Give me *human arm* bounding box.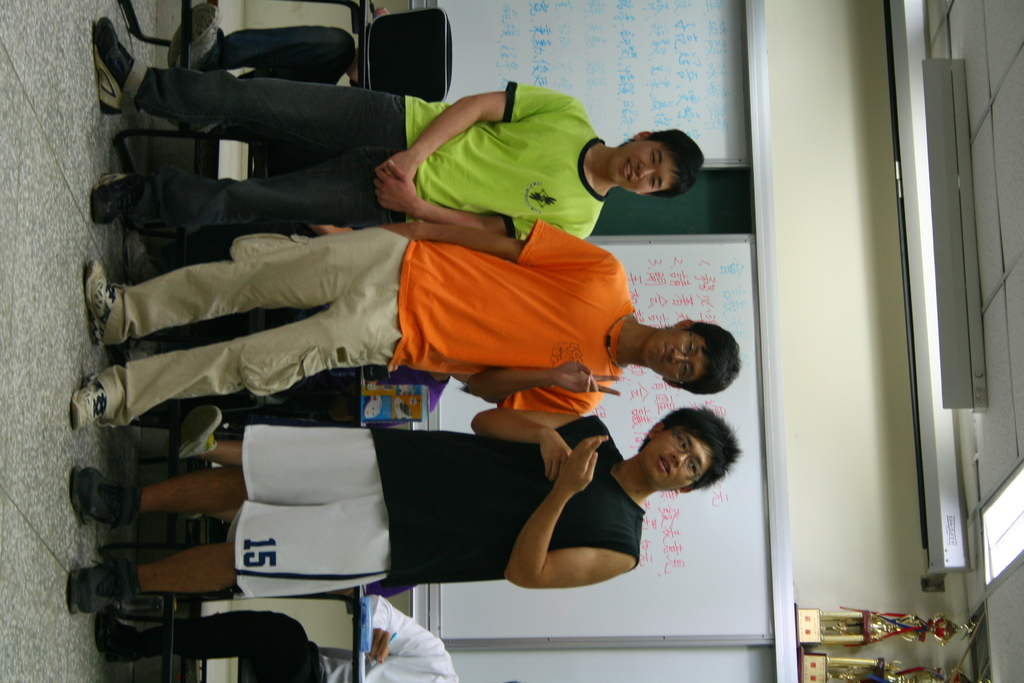
(374, 154, 594, 243).
